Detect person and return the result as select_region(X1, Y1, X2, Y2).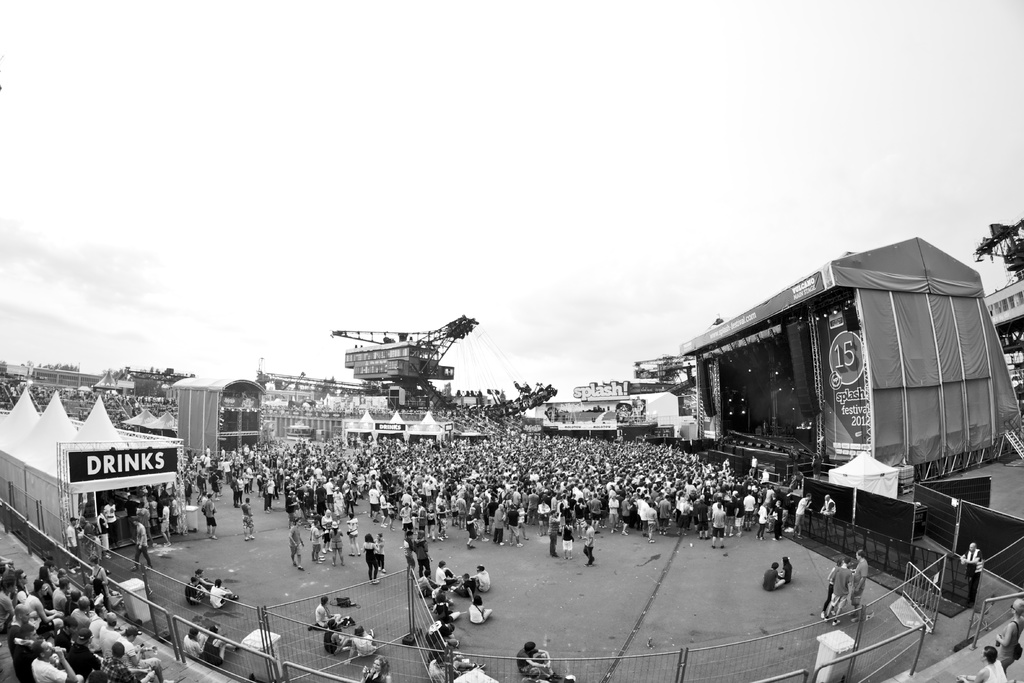
select_region(314, 593, 339, 623).
